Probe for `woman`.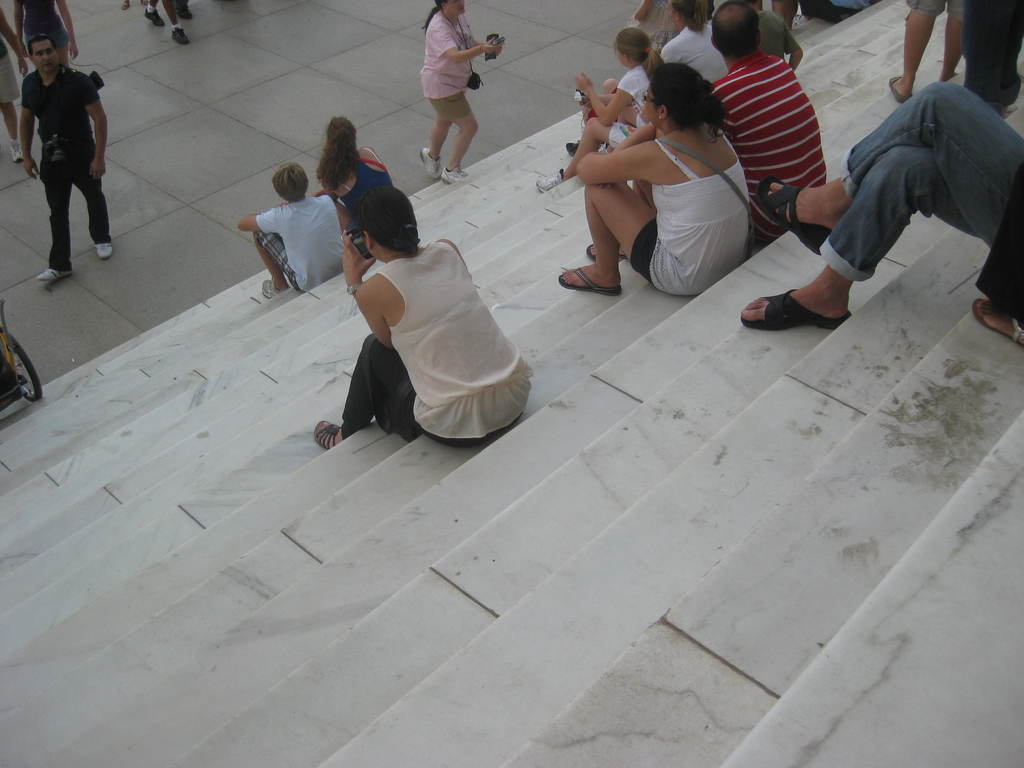
Probe result: {"x1": 558, "y1": 60, "x2": 761, "y2": 319}.
